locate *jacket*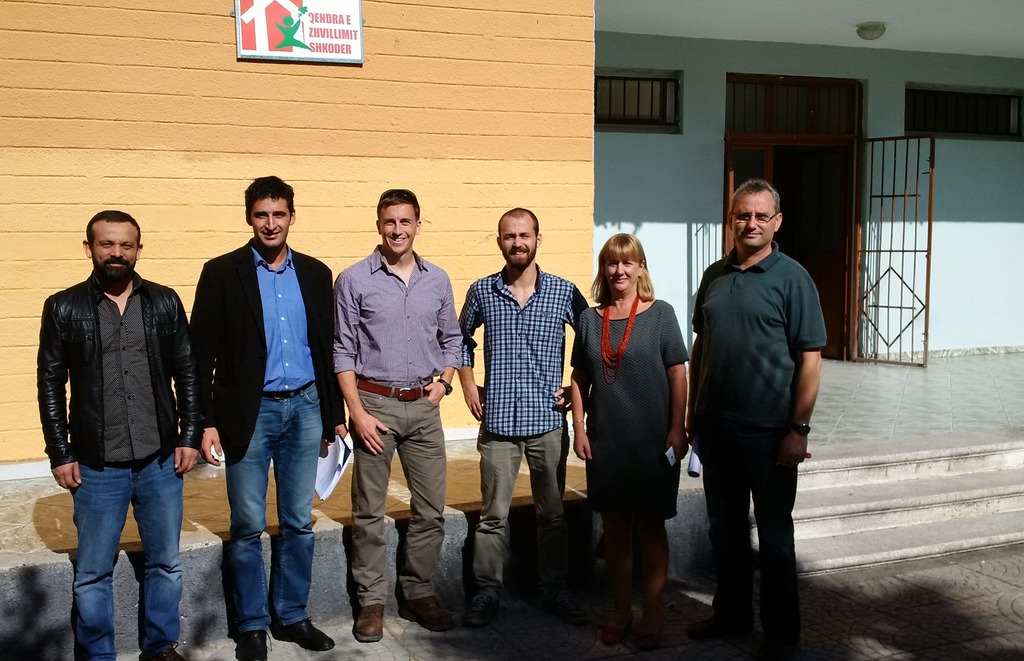
(x1=189, y1=229, x2=339, y2=470)
